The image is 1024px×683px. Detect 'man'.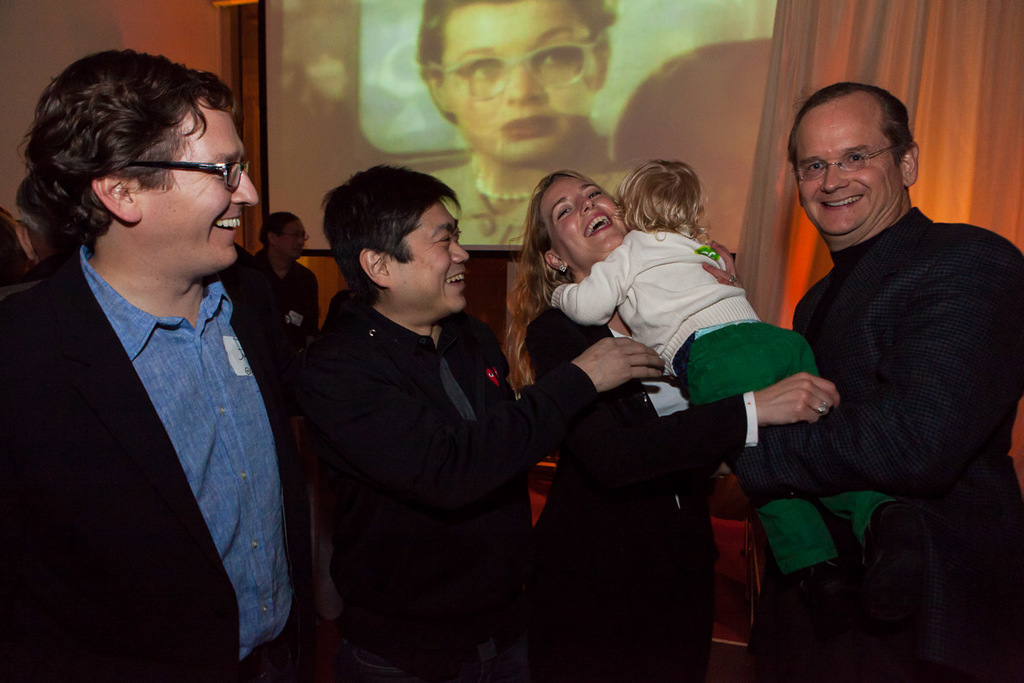
Detection: [x1=731, y1=69, x2=1008, y2=617].
